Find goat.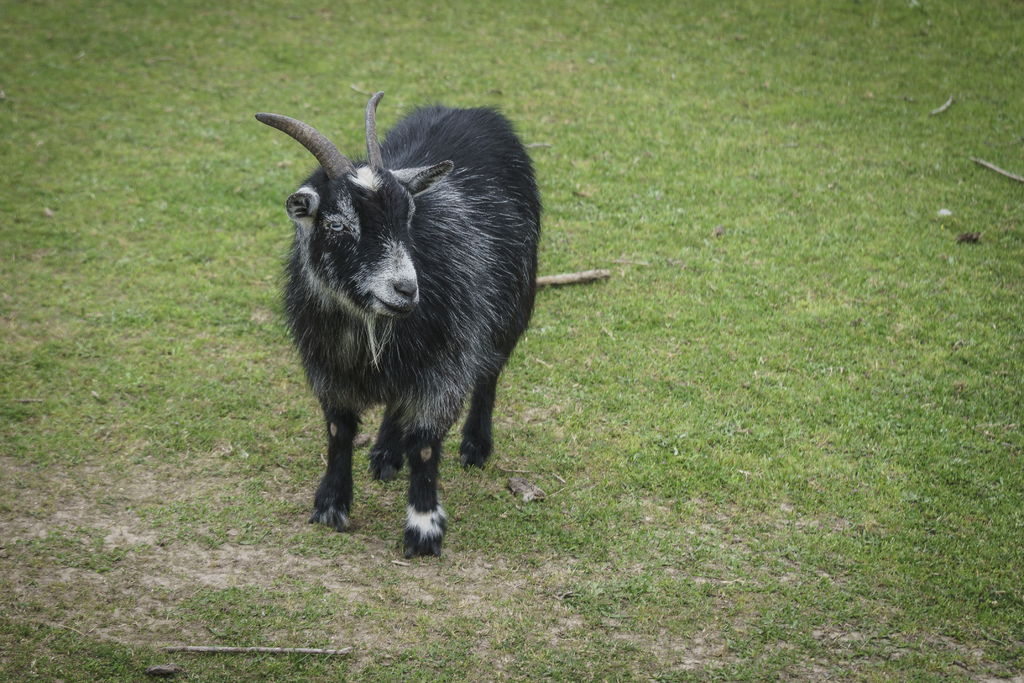
[left=276, top=85, right=543, bottom=557].
